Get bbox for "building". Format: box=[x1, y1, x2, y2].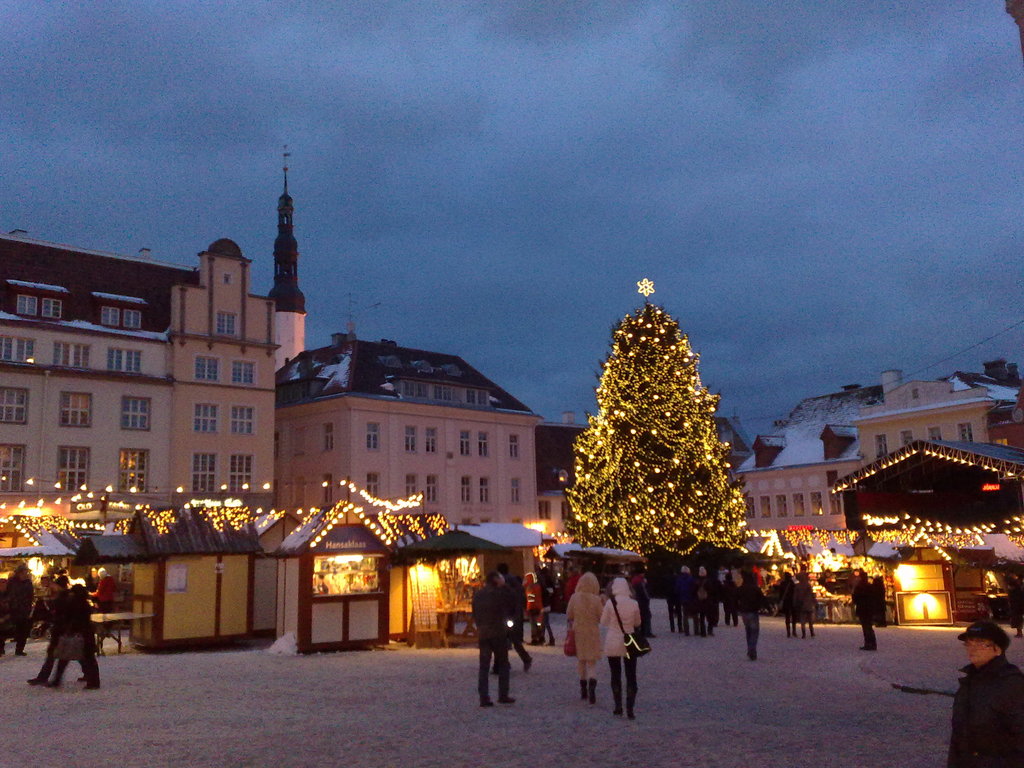
box=[0, 227, 309, 522].
